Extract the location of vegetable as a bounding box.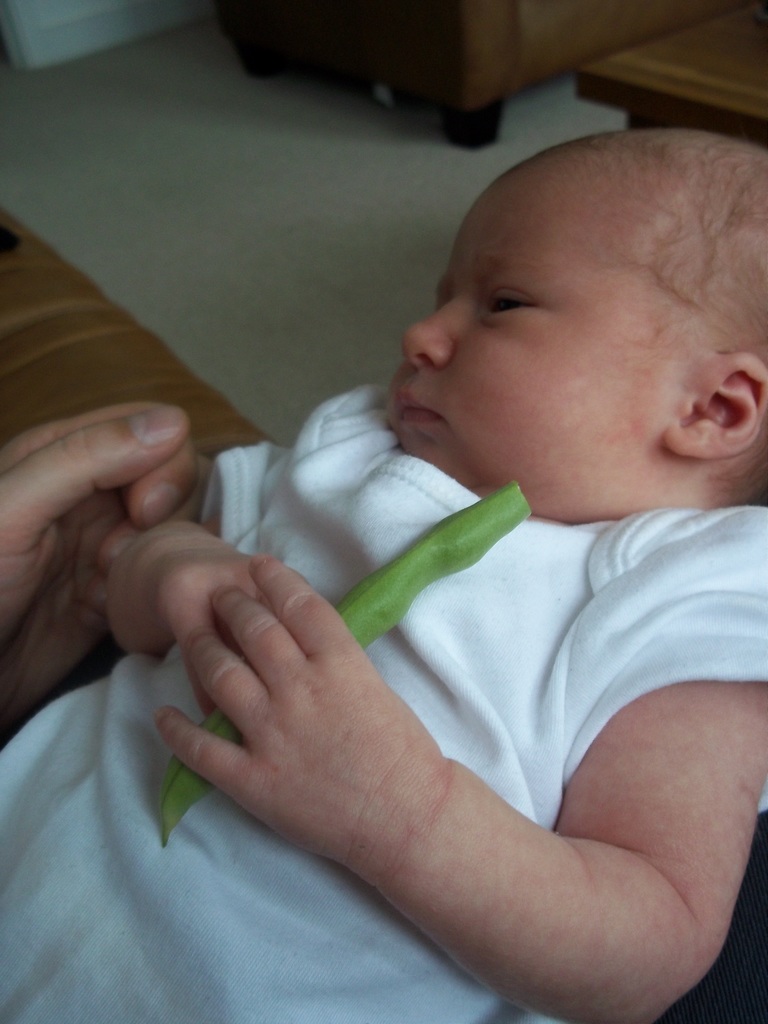
Rect(163, 483, 529, 847).
